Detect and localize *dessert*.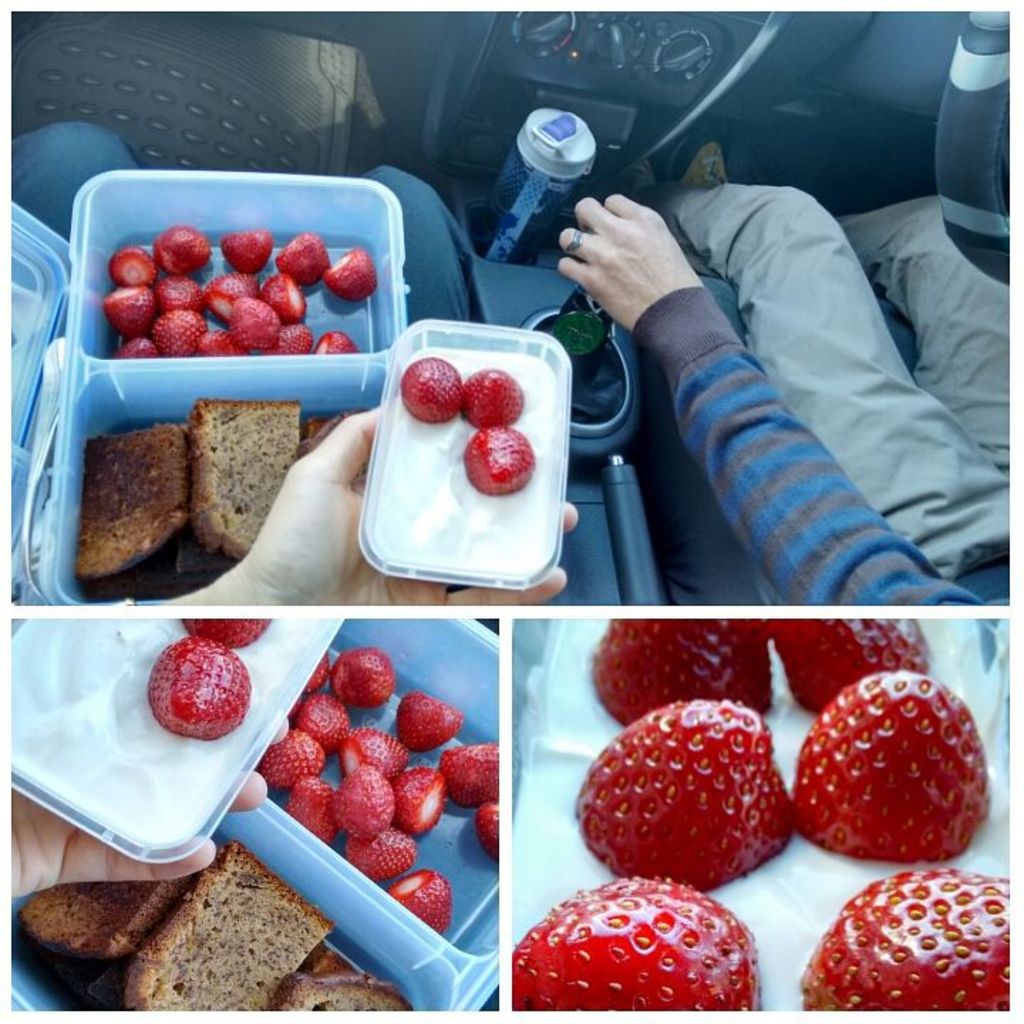
Localized at {"left": 326, "top": 249, "right": 378, "bottom": 293}.
